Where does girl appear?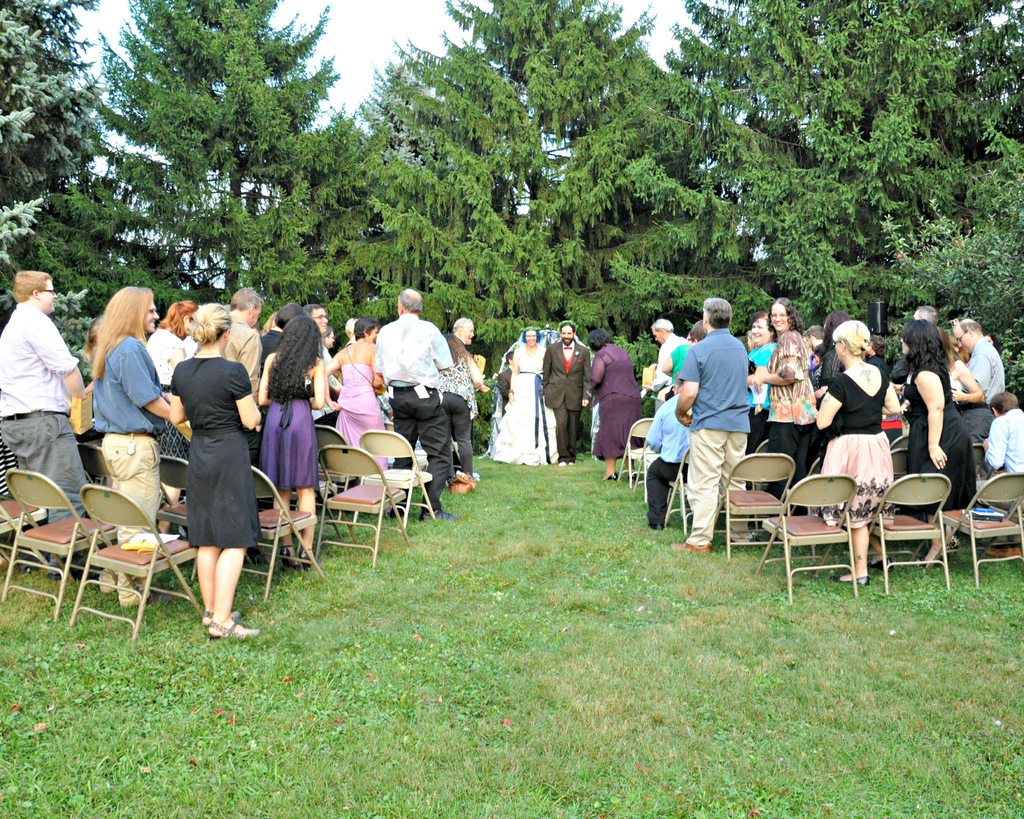
Appears at region(421, 337, 488, 493).
